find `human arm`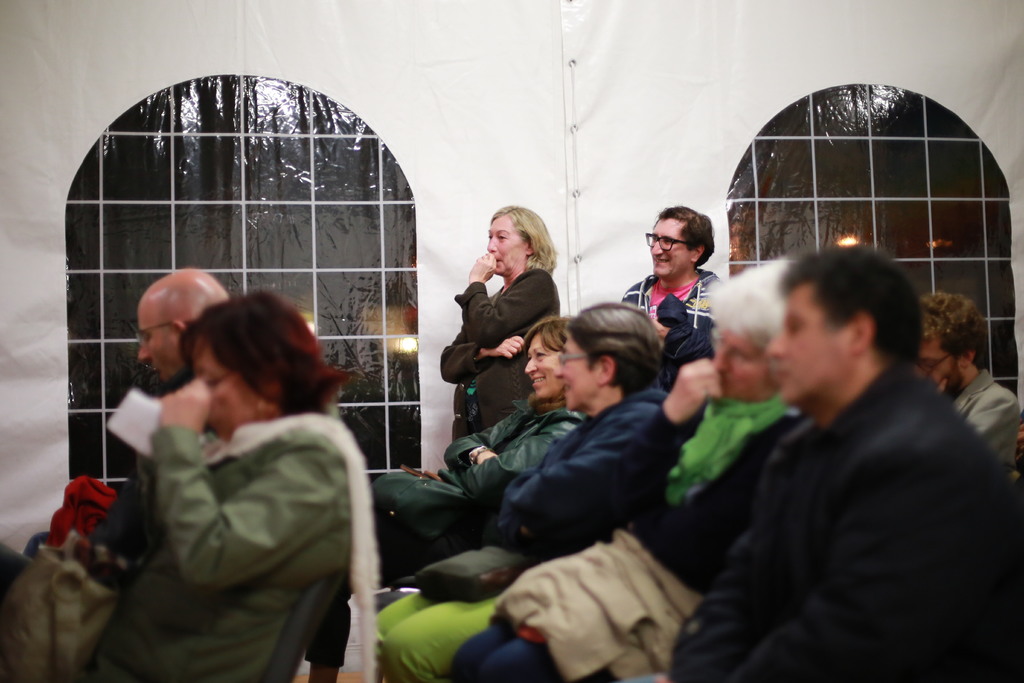
(x1=963, y1=386, x2=1023, y2=469)
